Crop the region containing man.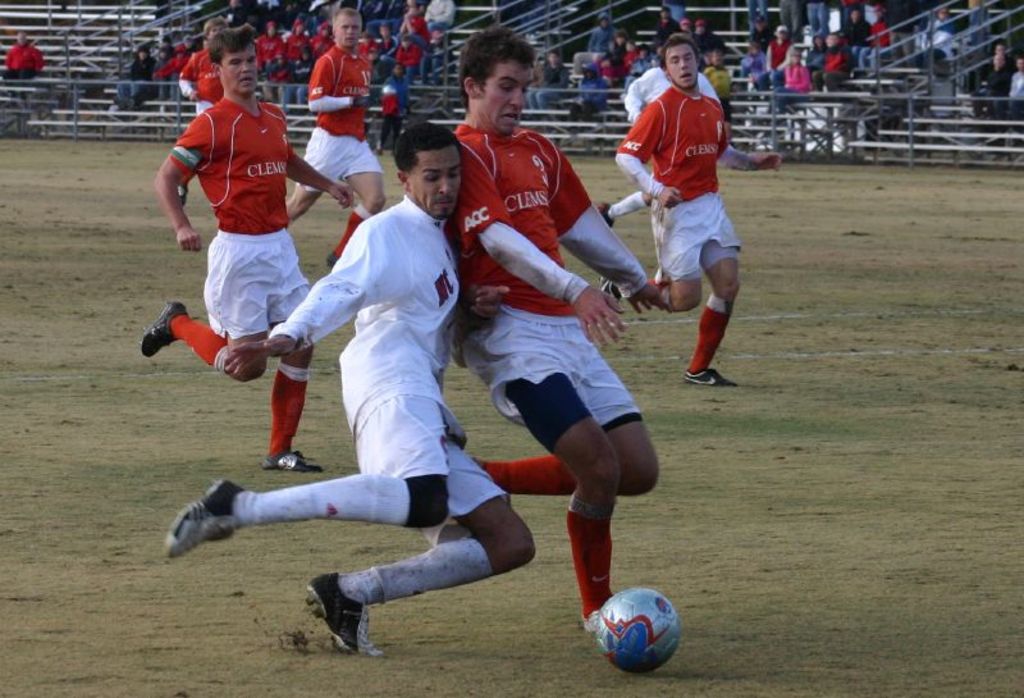
Crop region: (left=10, top=36, right=41, bottom=78).
